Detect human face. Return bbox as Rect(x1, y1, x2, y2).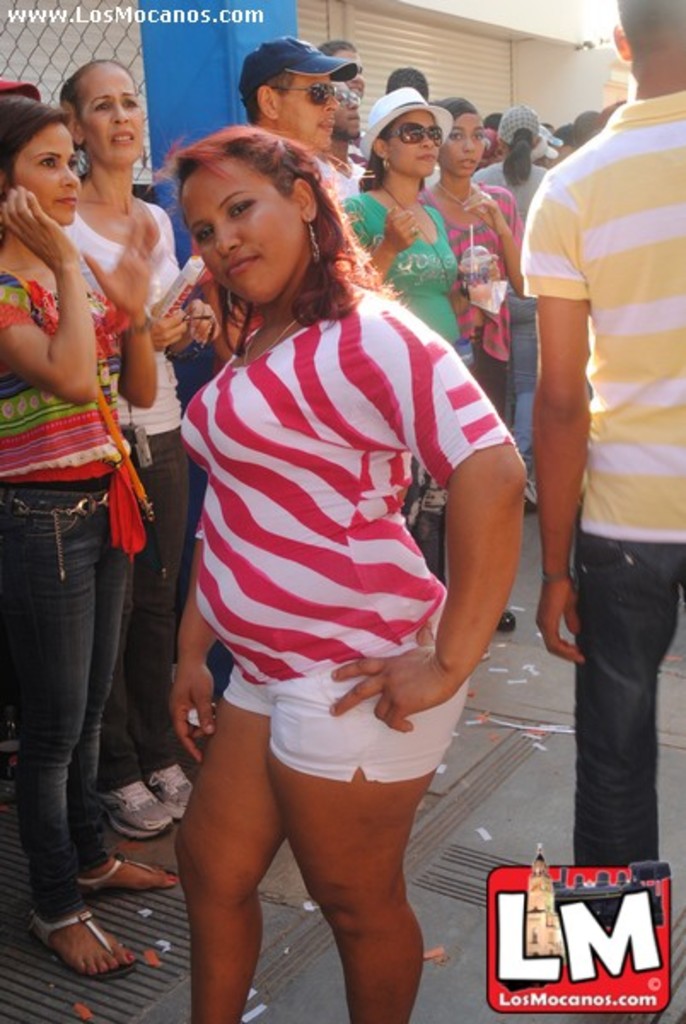
Rect(177, 160, 314, 307).
